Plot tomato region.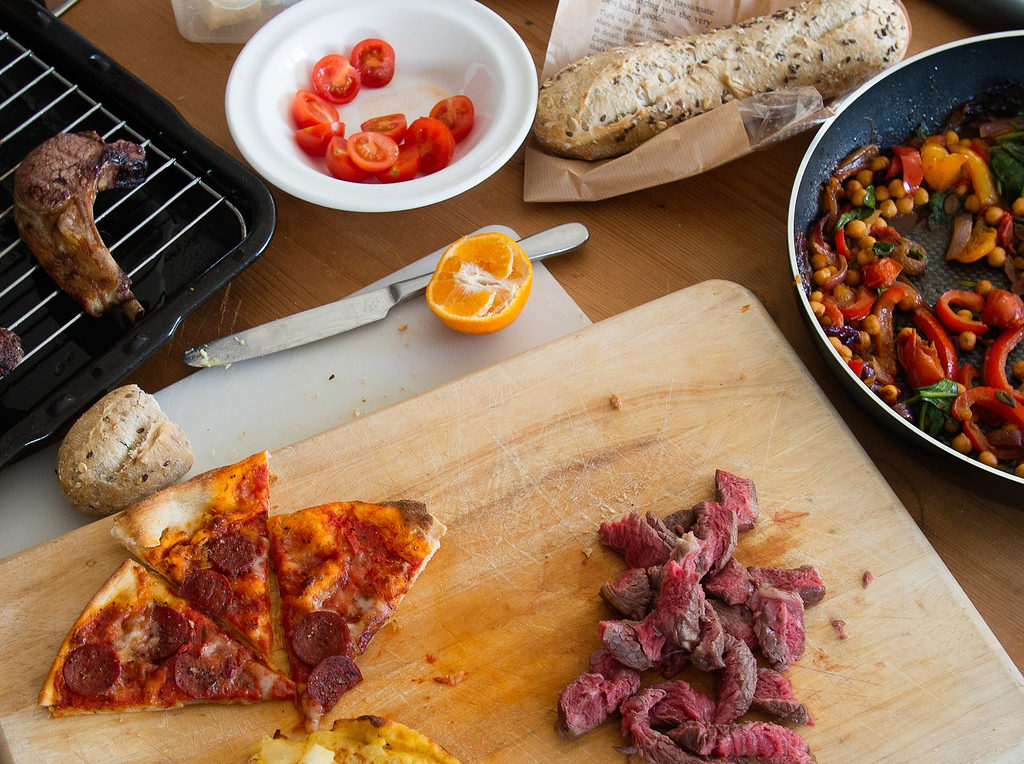
Plotted at 350 34 394 88.
